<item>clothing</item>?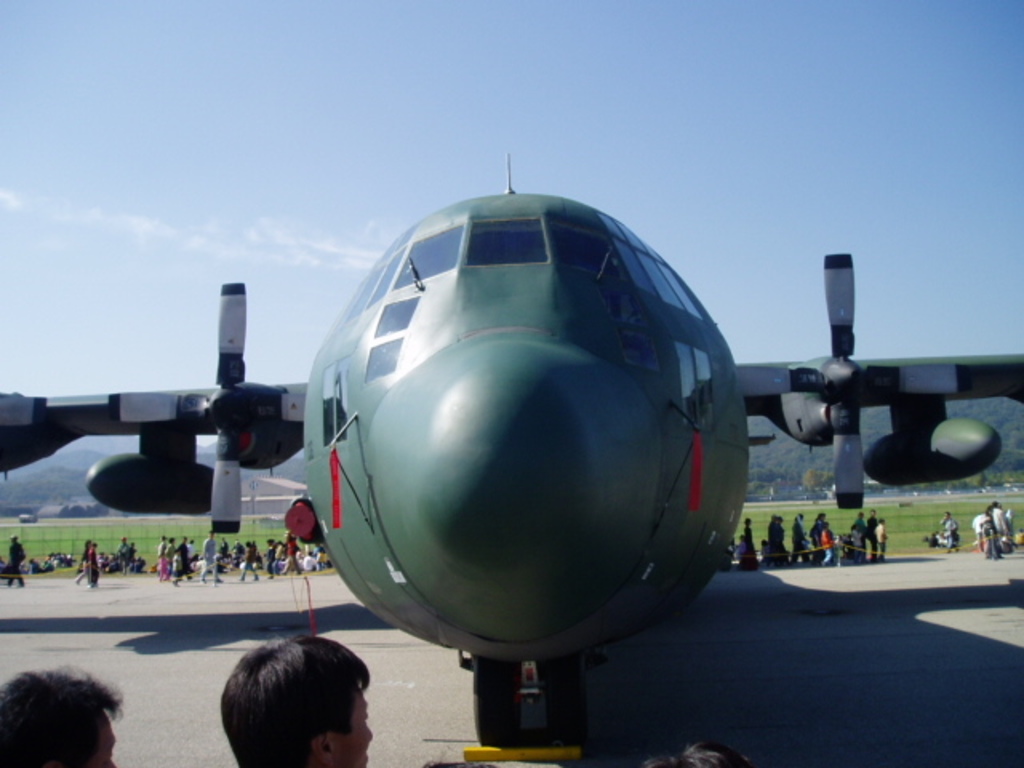
locate(133, 558, 144, 571)
